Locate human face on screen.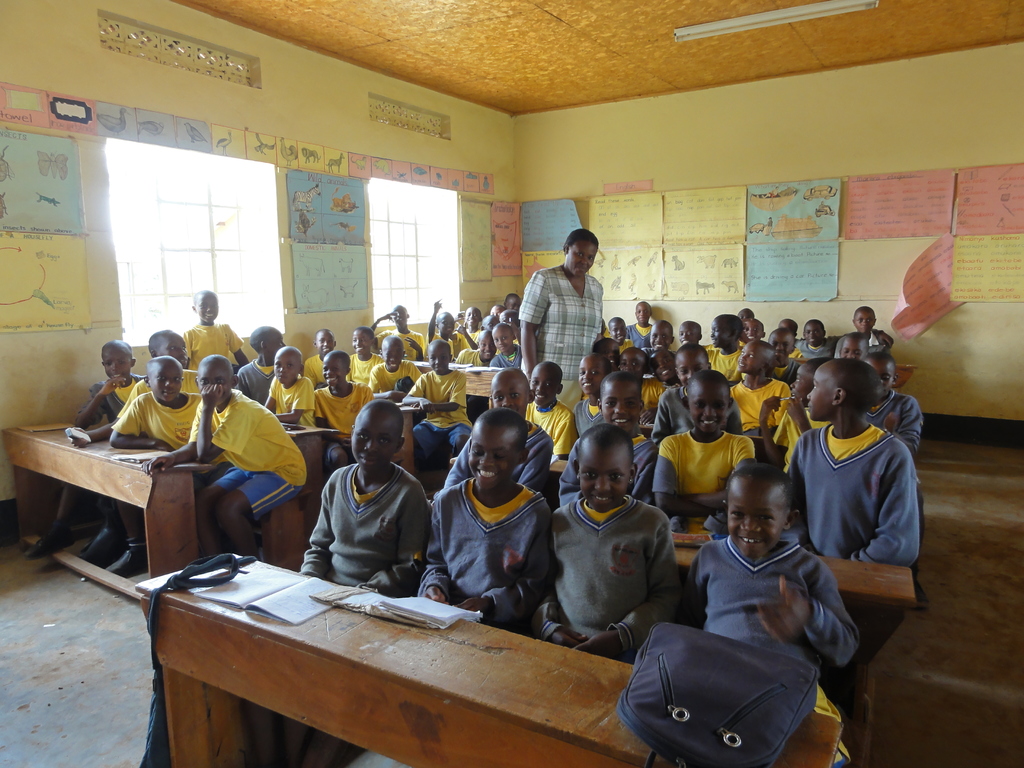
On screen at <region>840, 339, 861, 360</region>.
